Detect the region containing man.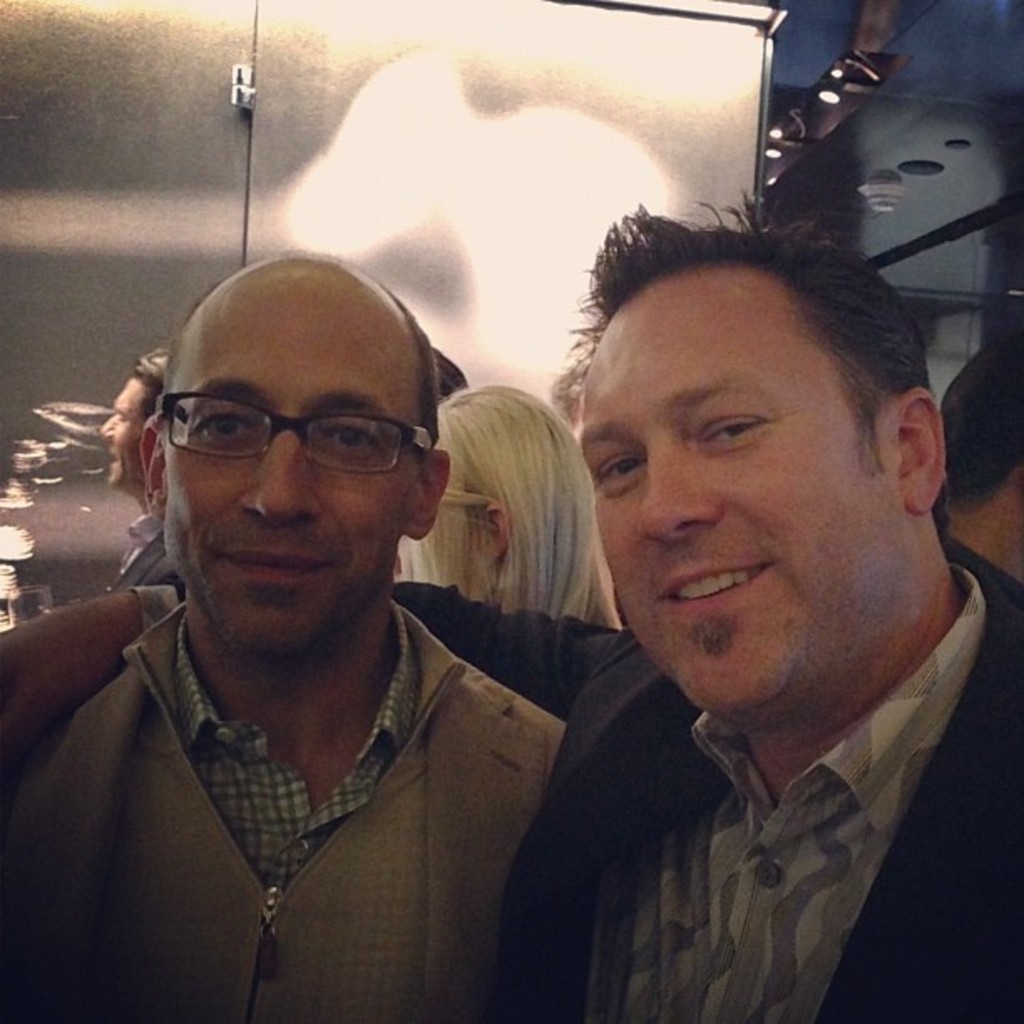
947:340:1022:621.
